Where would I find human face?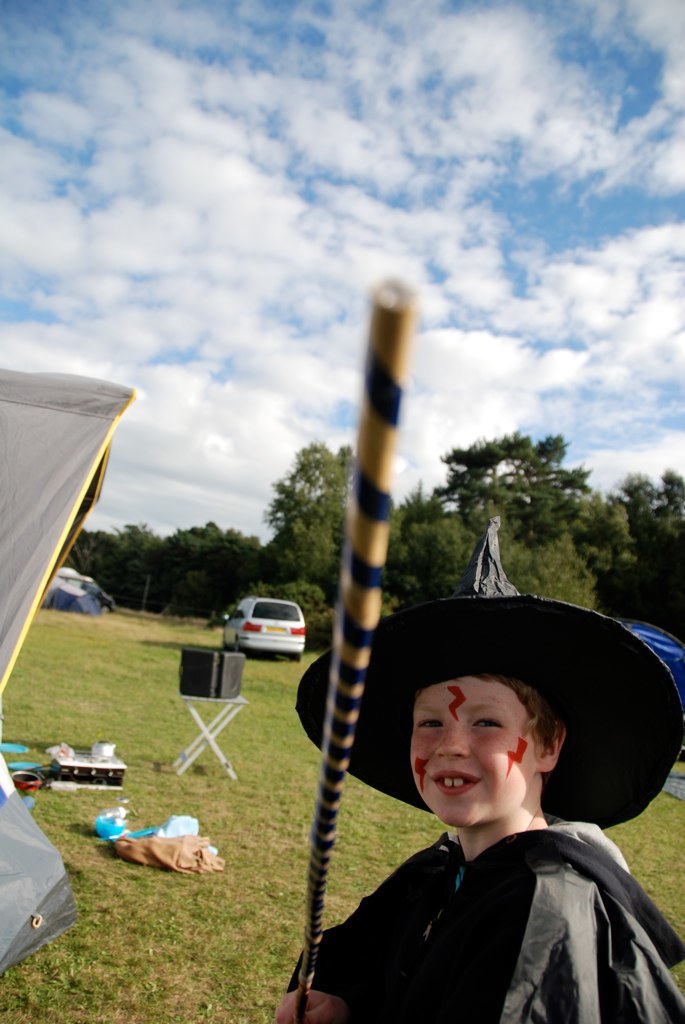
At <bbox>409, 674, 538, 824</bbox>.
